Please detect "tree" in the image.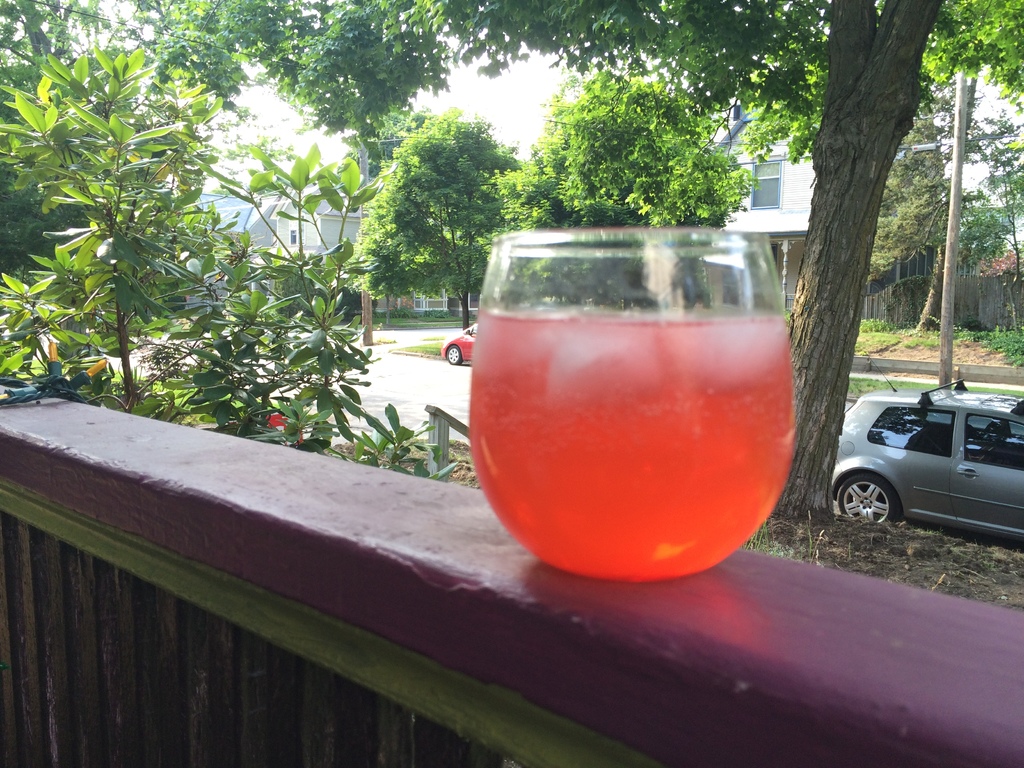
left=527, top=67, right=745, bottom=307.
